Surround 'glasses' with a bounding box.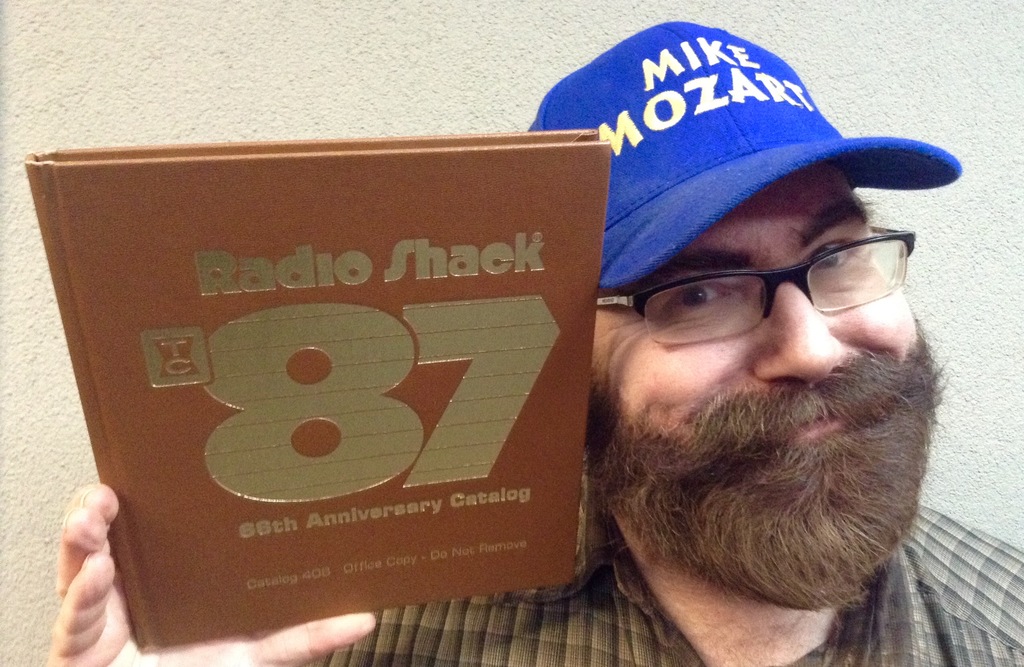
crop(632, 230, 929, 341).
